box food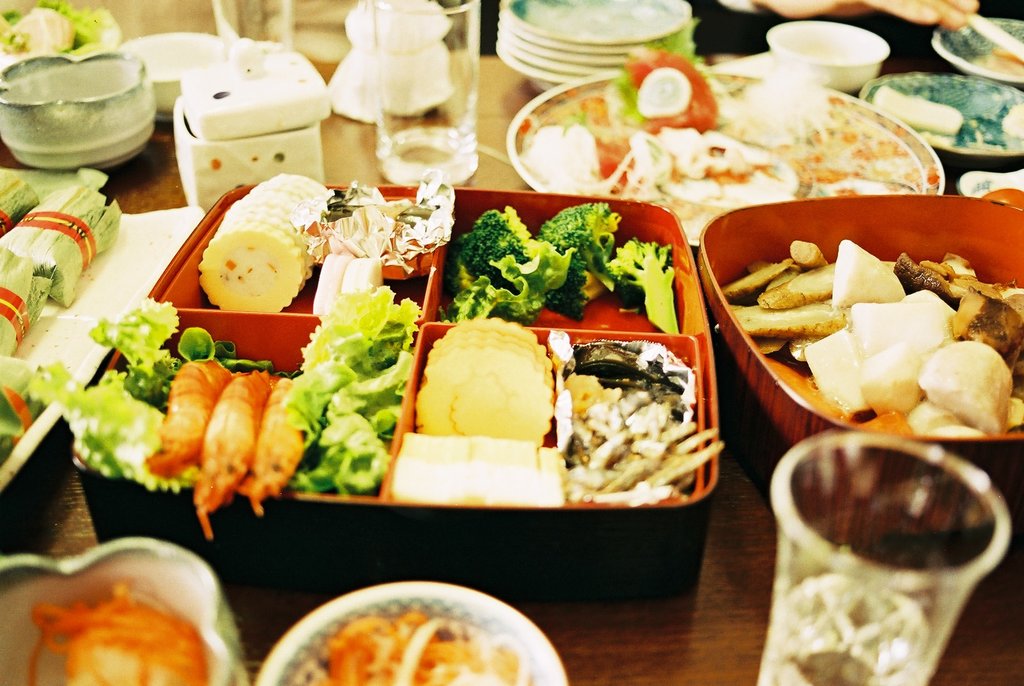
select_region(1002, 104, 1023, 138)
